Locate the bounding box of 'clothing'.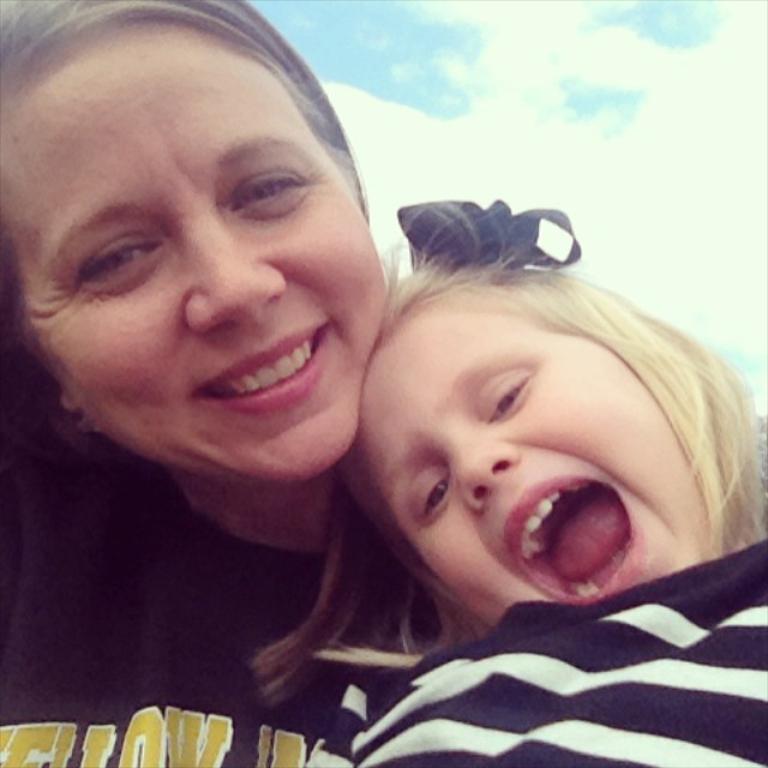
Bounding box: 7, 451, 466, 767.
